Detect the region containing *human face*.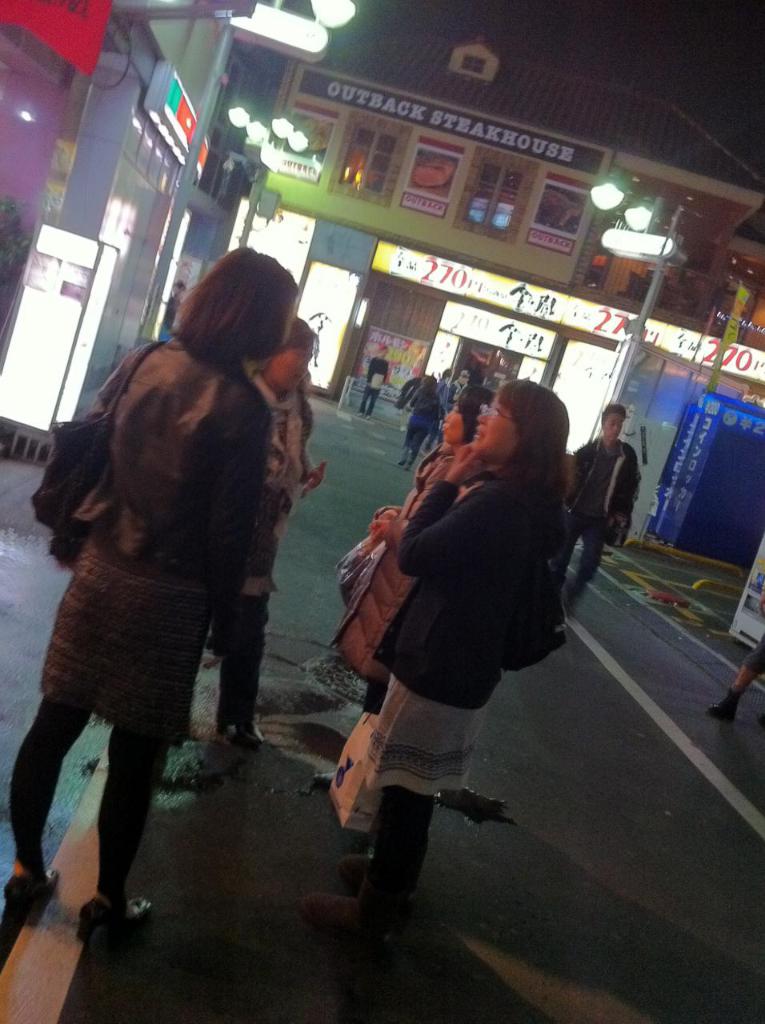
x1=275 y1=347 x2=312 y2=393.
